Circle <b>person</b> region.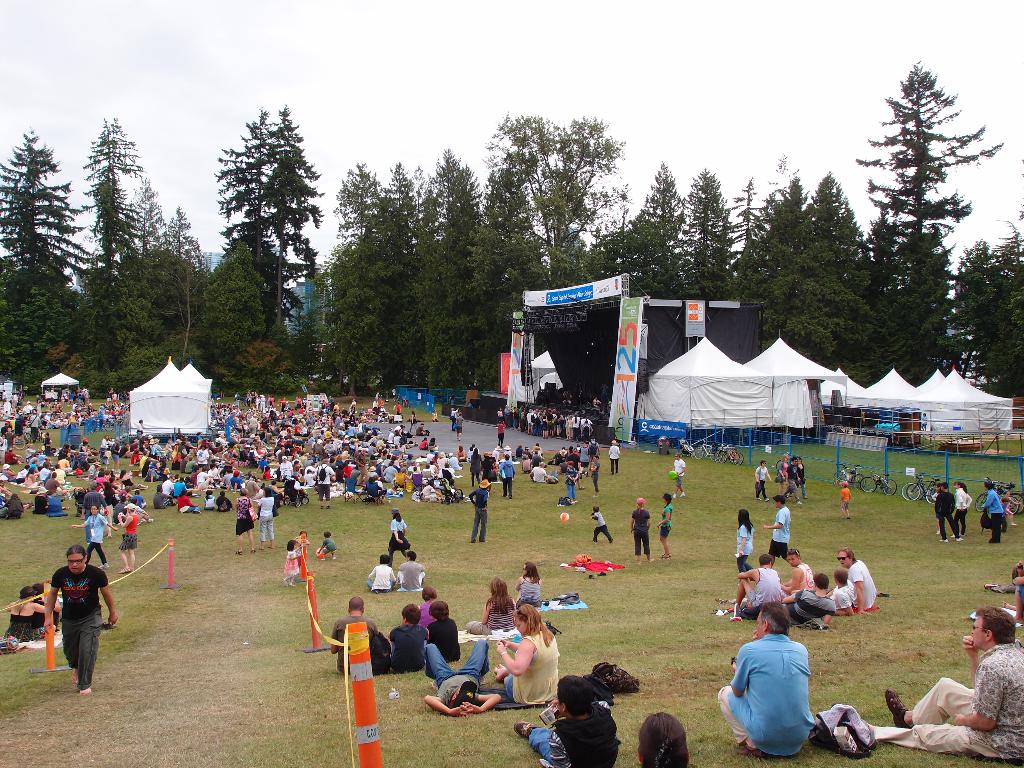
Region: crop(954, 483, 969, 531).
